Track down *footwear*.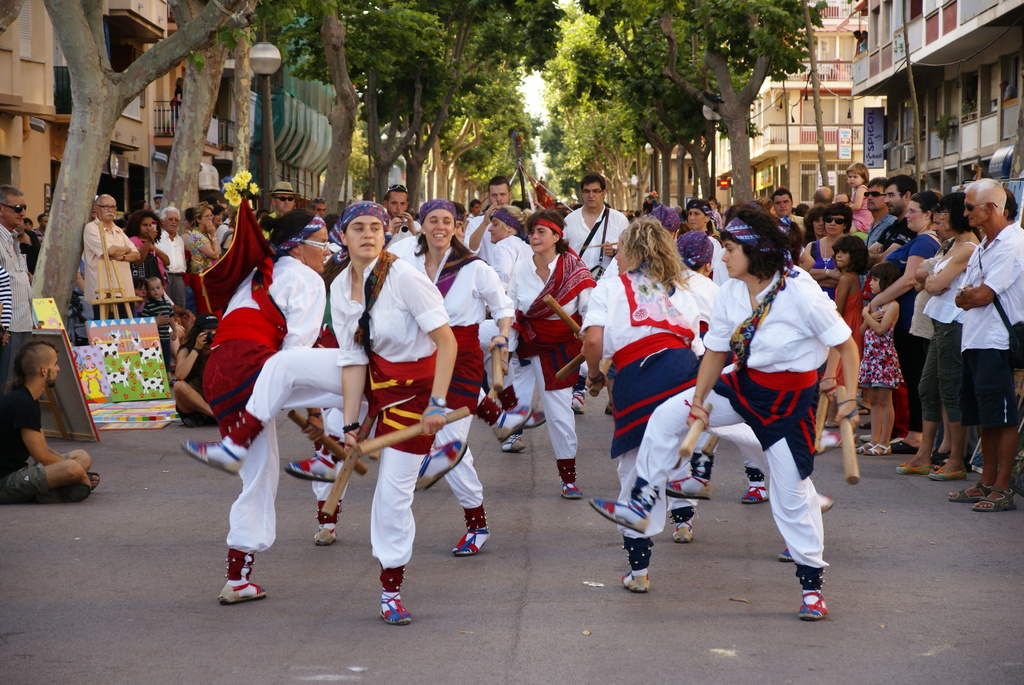
Tracked to <region>948, 479, 992, 508</region>.
